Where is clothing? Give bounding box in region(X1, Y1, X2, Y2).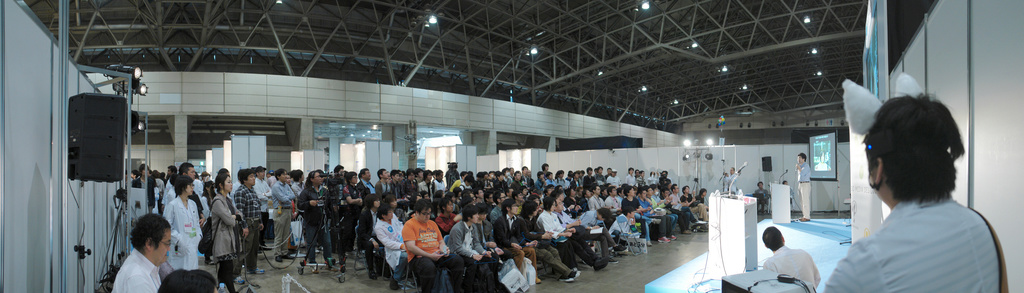
region(289, 176, 326, 264).
